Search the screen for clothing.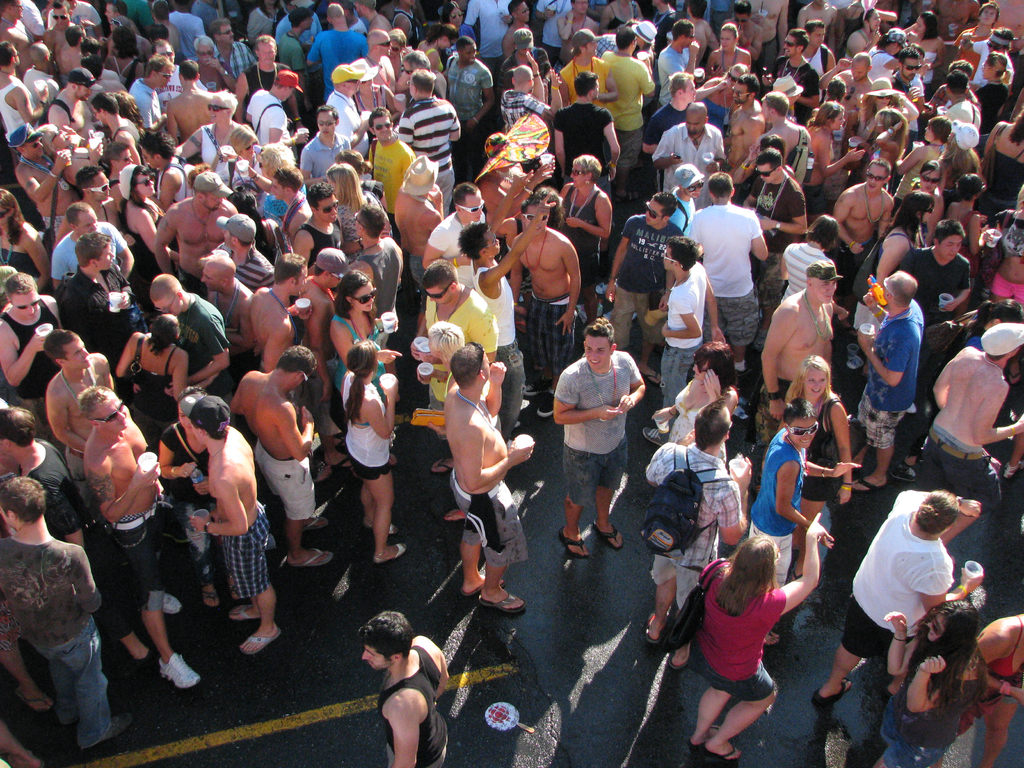
Found at x1=11 y1=285 x2=56 y2=424.
